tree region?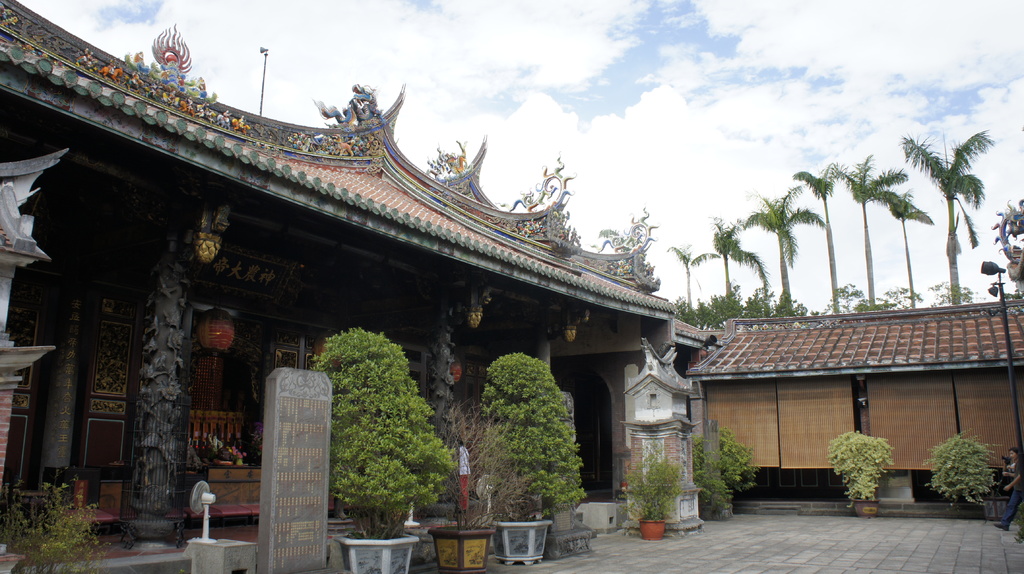
[x1=662, y1=241, x2=713, y2=304]
